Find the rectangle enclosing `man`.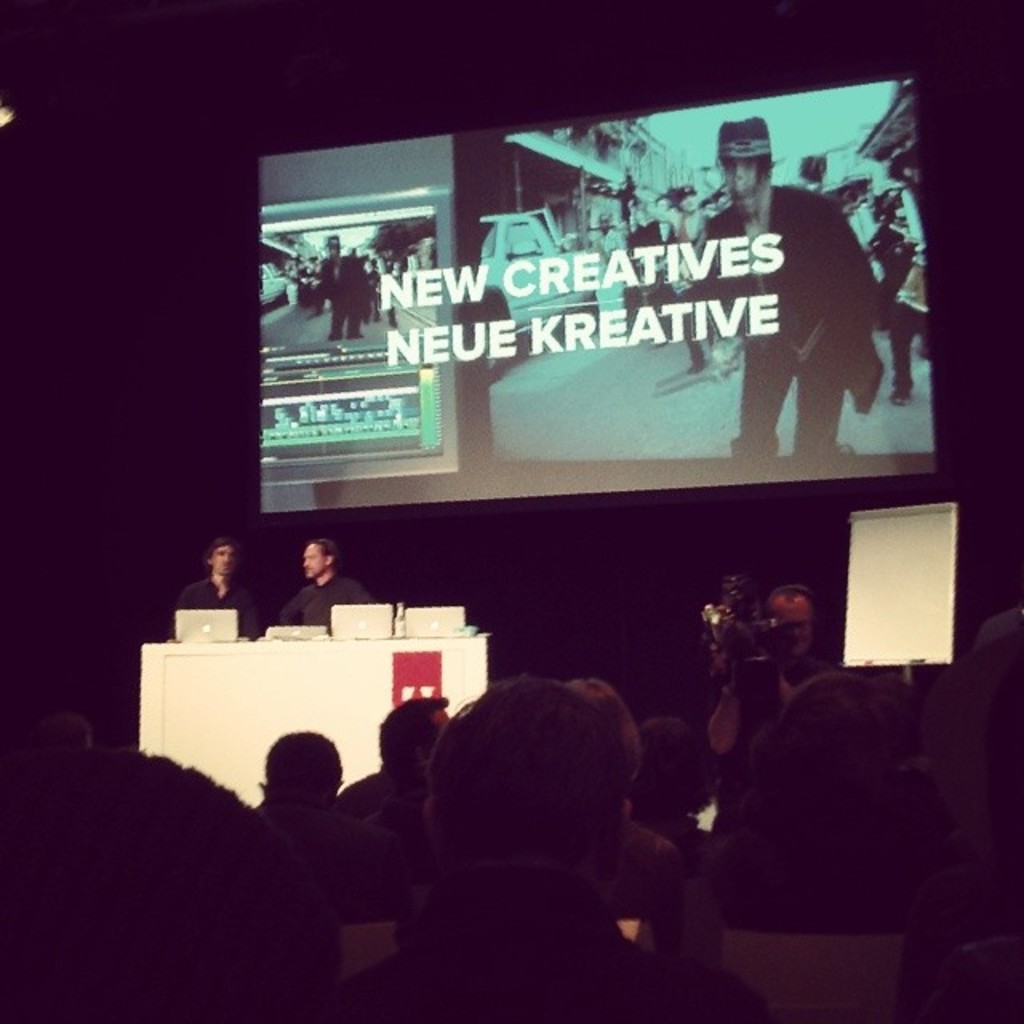
(341,698,453,808).
